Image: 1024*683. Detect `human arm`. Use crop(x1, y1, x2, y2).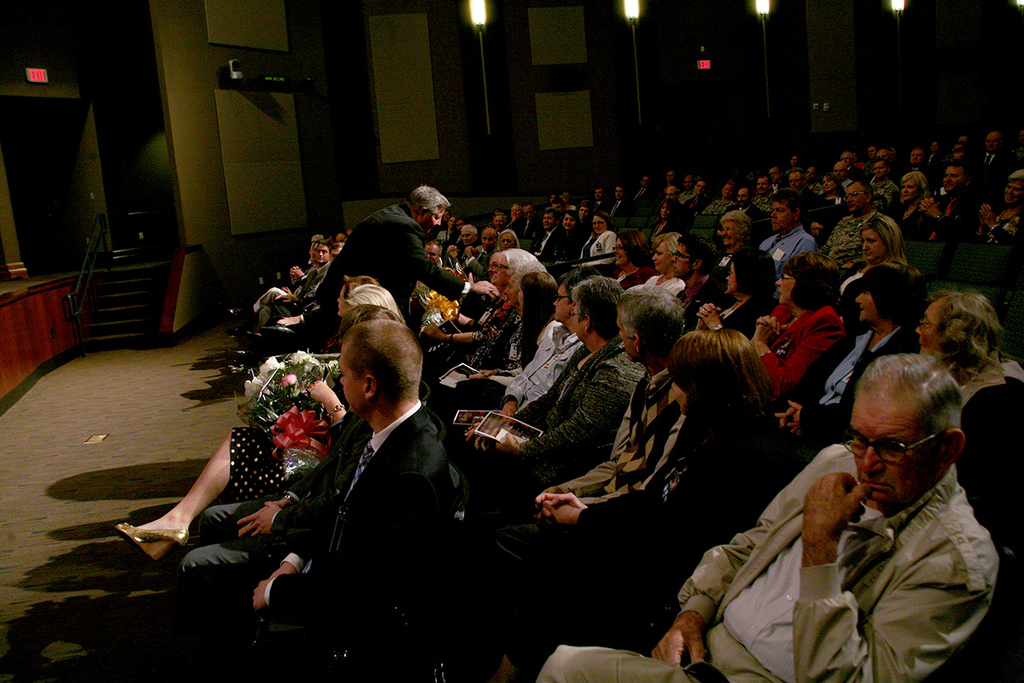
crop(279, 269, 337, 303).
